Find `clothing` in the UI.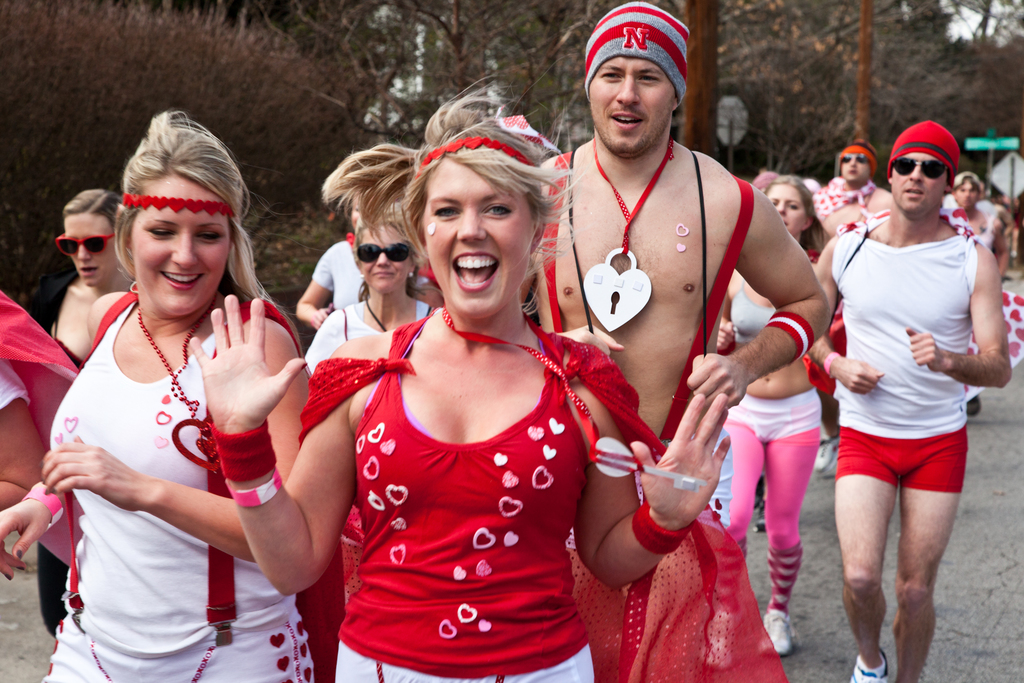
UI element at Rect(730, 273, 780, 343).
